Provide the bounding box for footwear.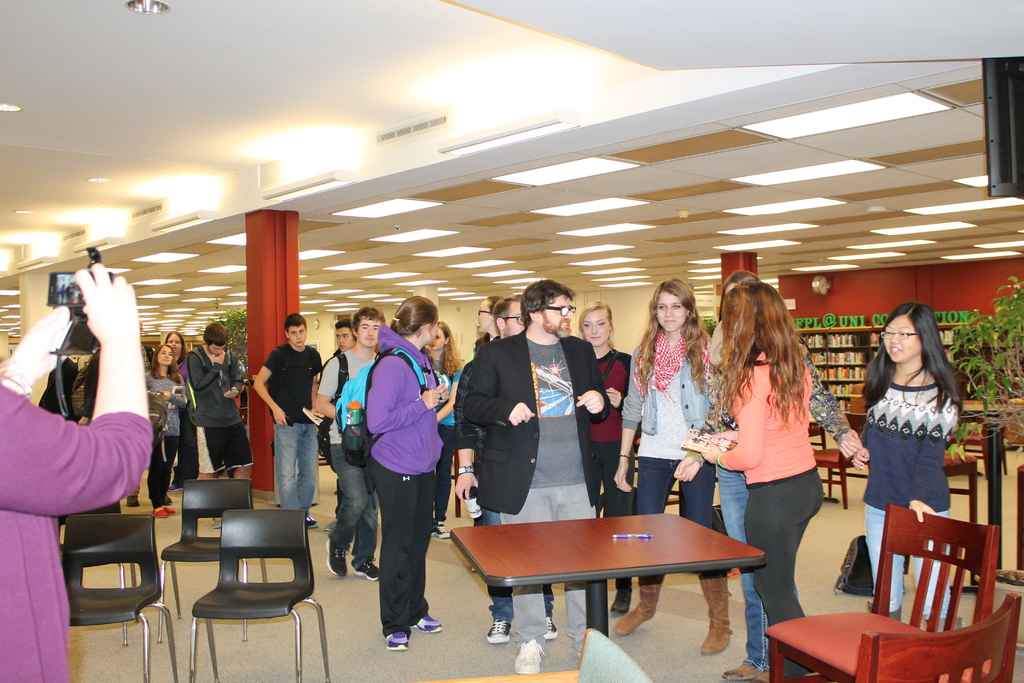
left=539, top=616, right=556, bottom=642.
